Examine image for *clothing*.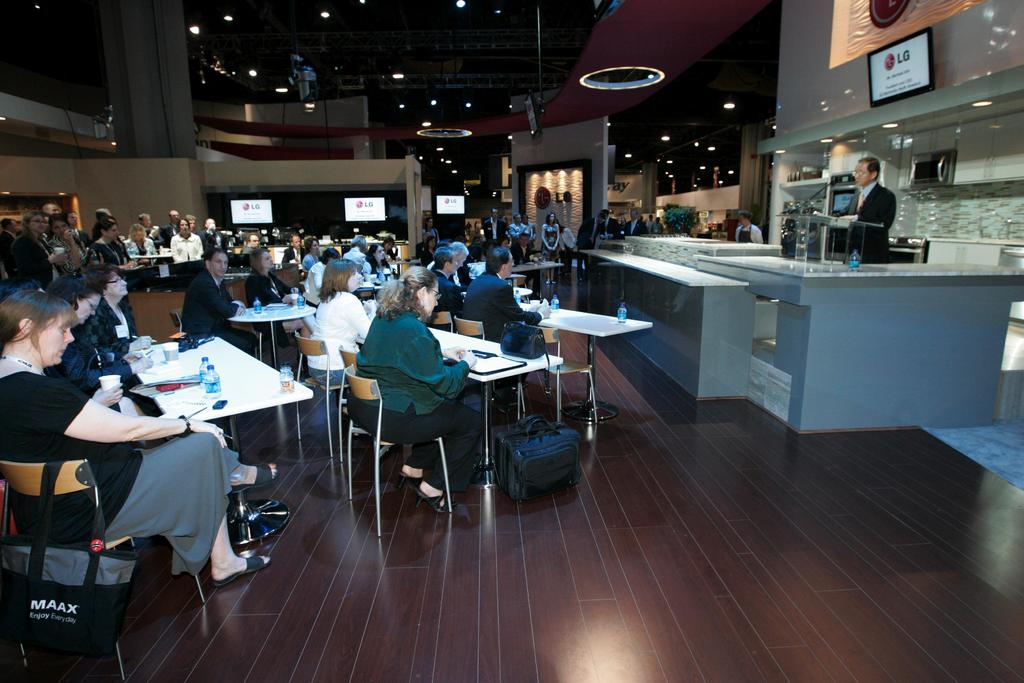
Examination result: 164 229 212 272.
